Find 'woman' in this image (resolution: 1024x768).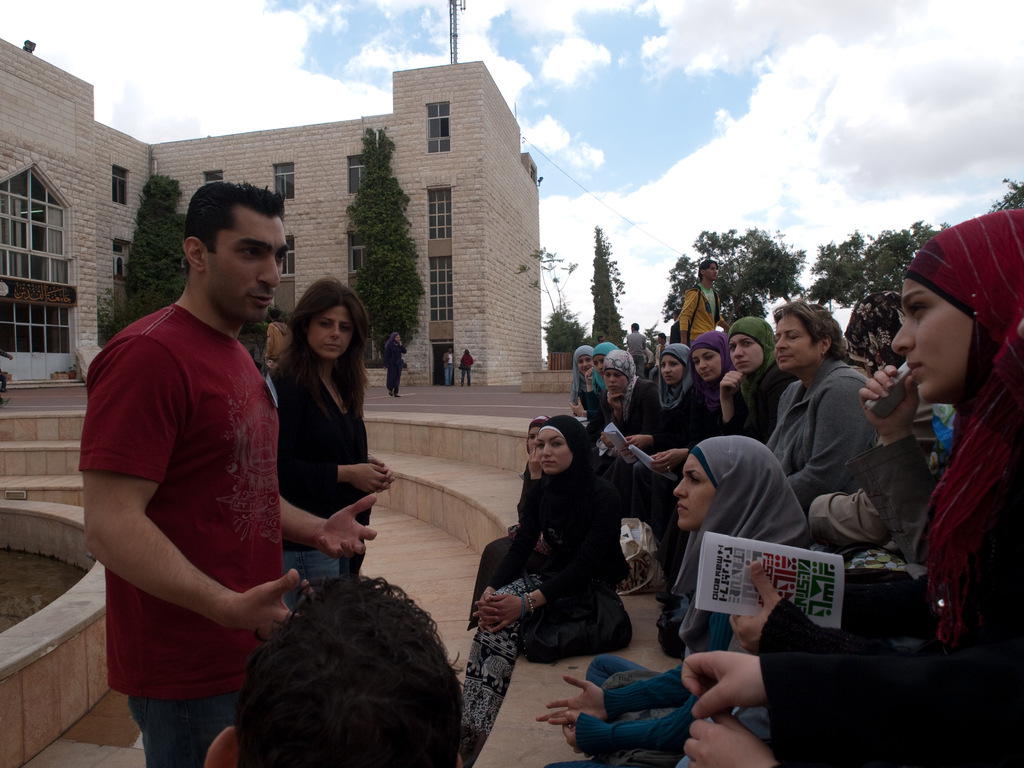
left=465, top=419, right=627, bottom=753.
